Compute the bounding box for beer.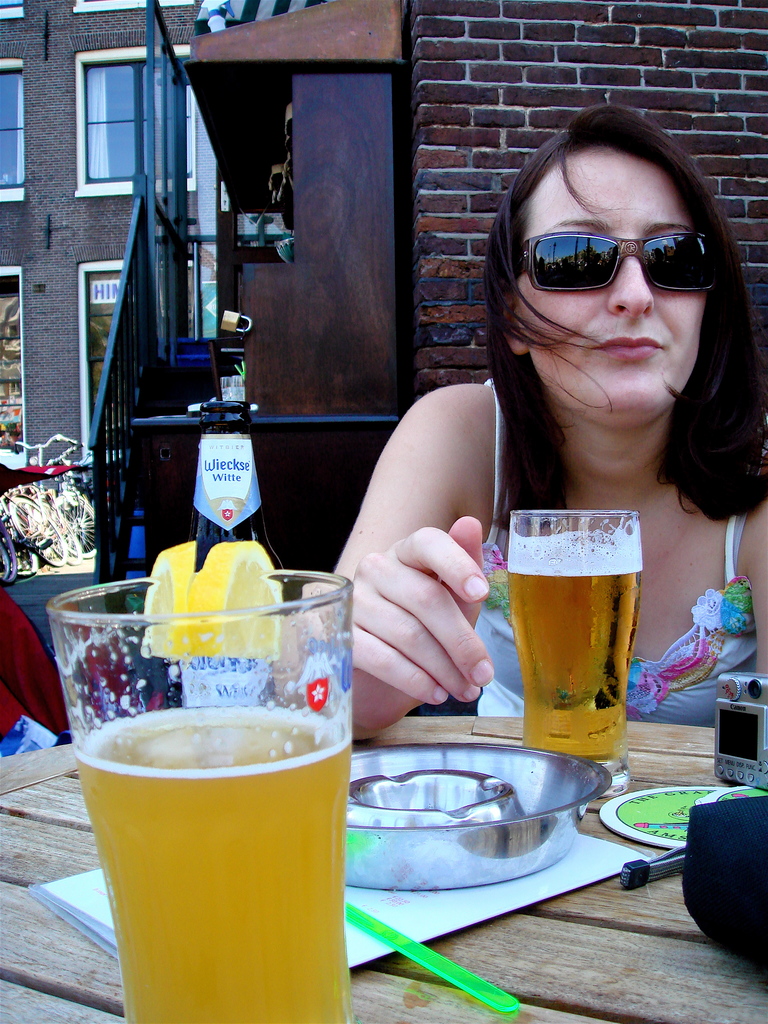
(left=44, top=554, right=362, bottom=1018).
